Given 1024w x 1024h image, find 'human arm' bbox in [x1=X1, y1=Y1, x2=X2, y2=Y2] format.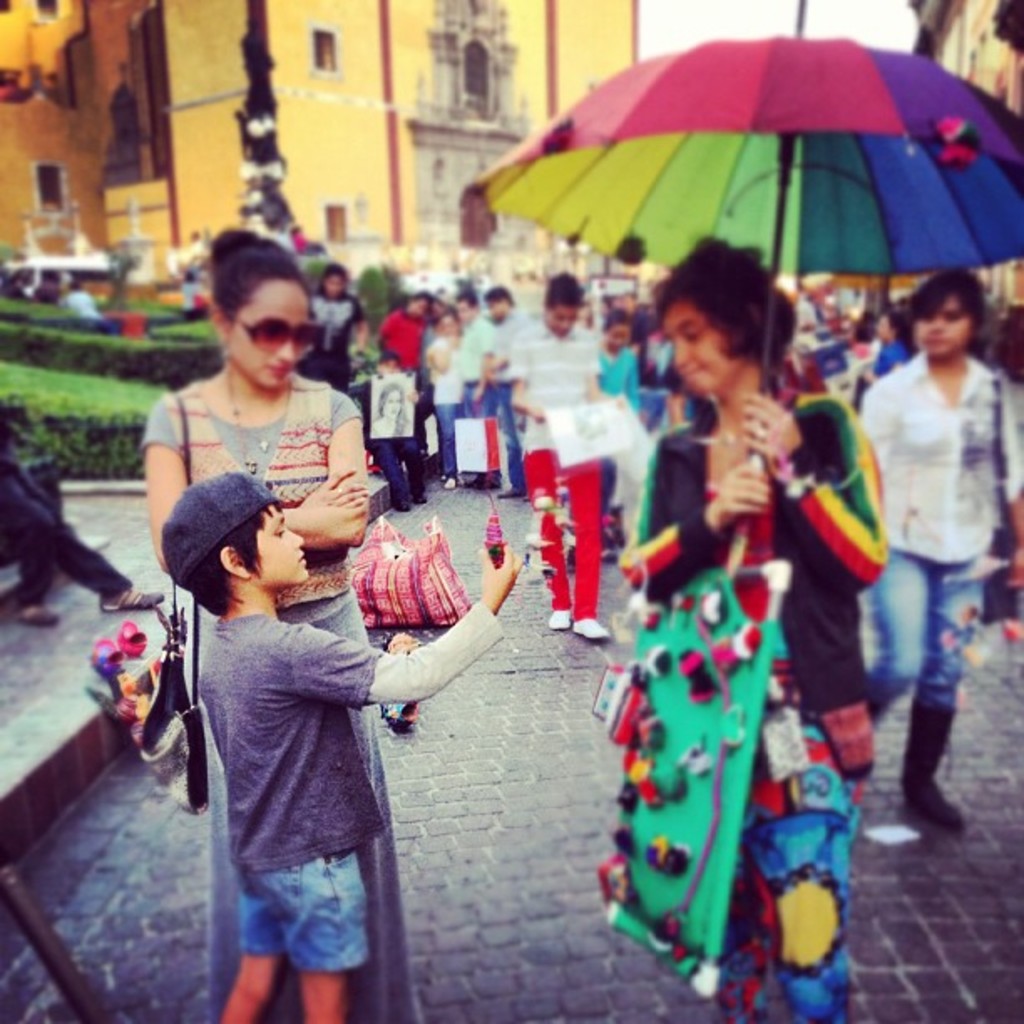
[x1=507, y1=330, x2=550, y2=428].
